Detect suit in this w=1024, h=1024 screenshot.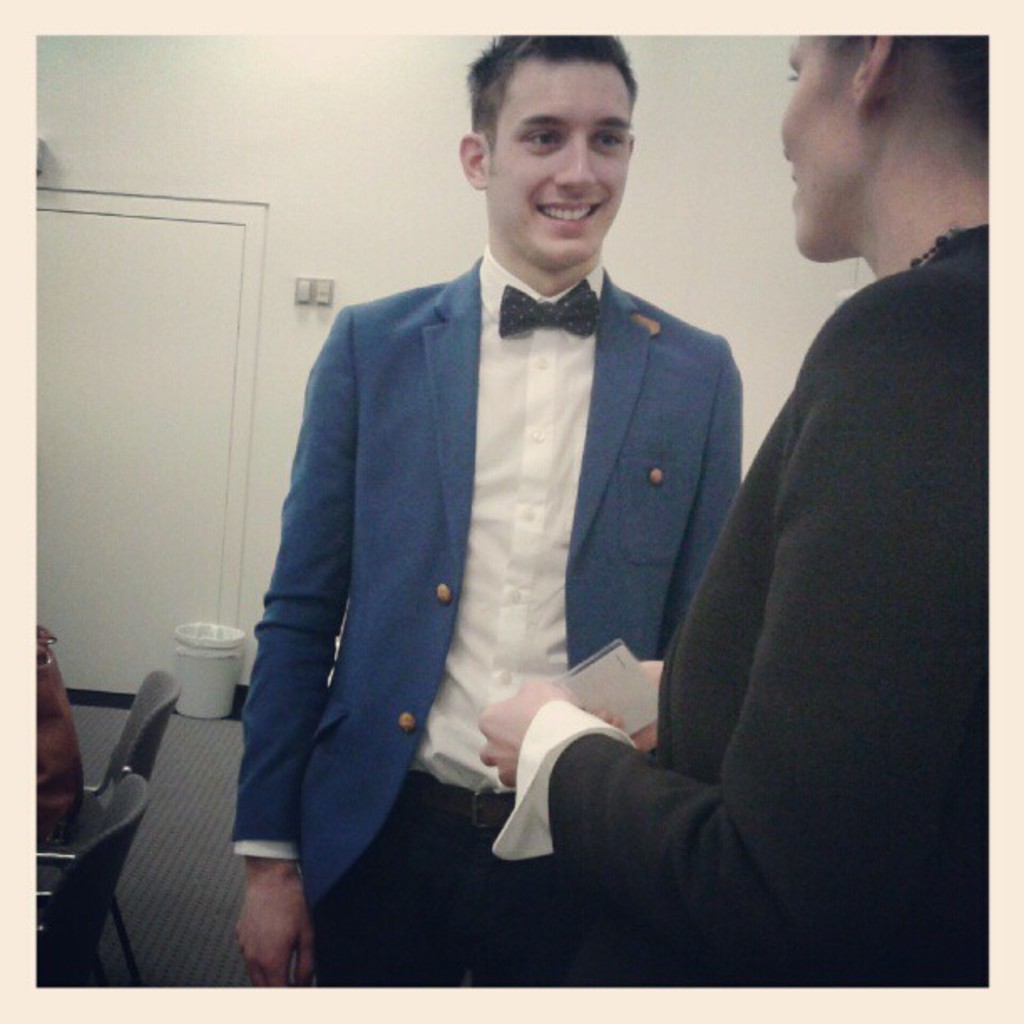
Detection: [233,253,748,914].
